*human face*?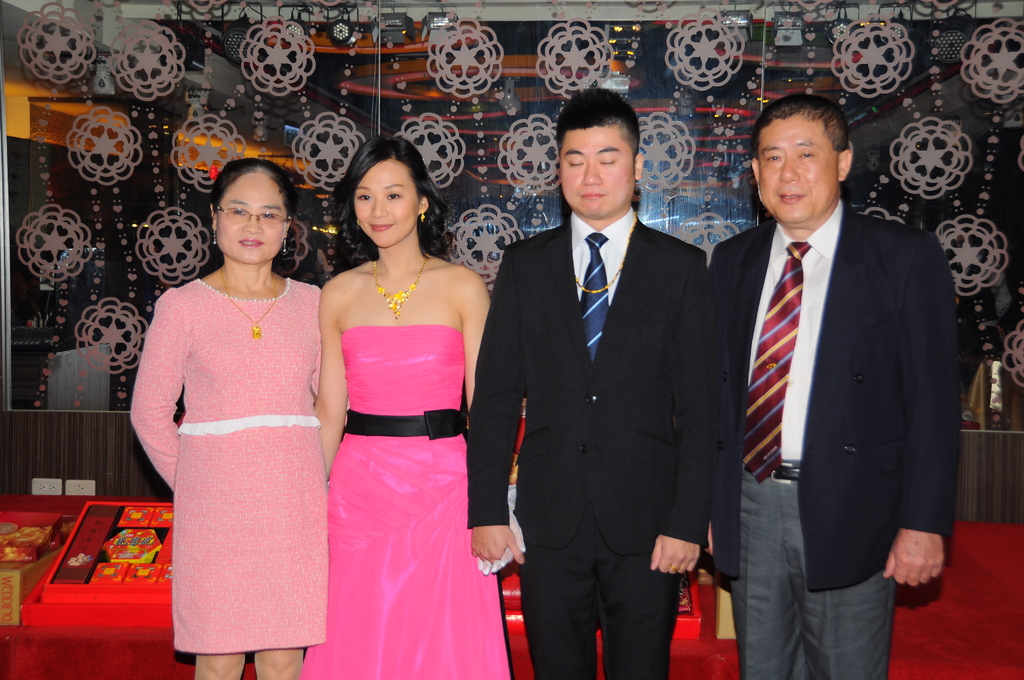
353:159:419:250
